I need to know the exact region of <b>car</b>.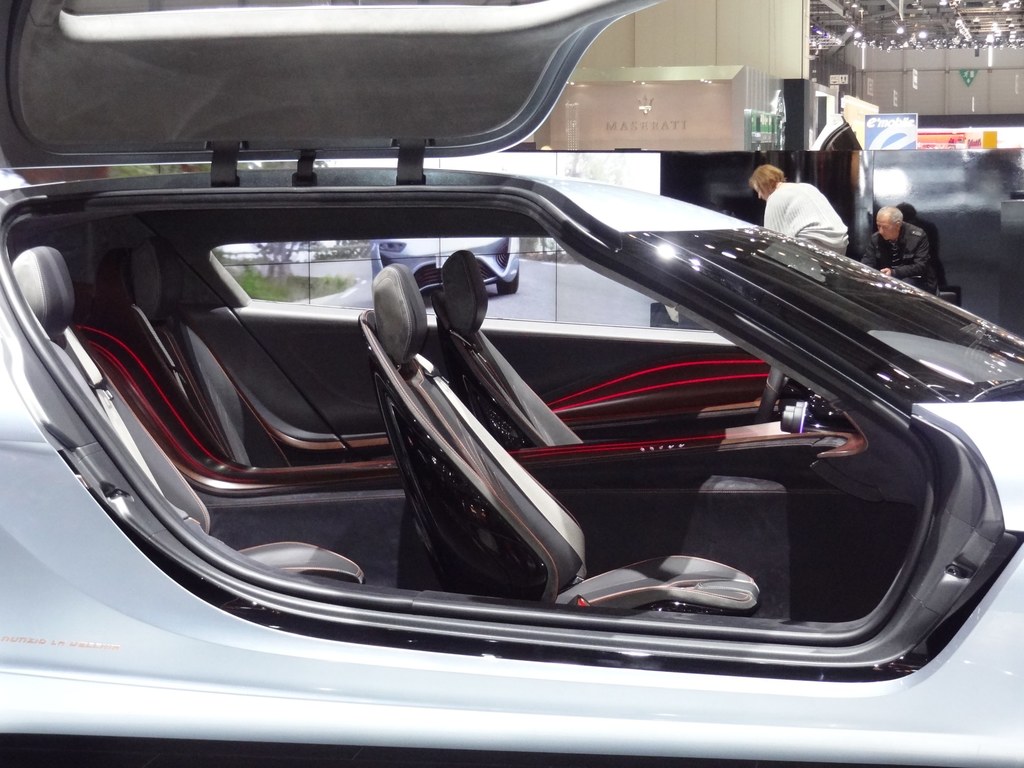
Region: left=0, top=0, right=1023, bottom=767.
